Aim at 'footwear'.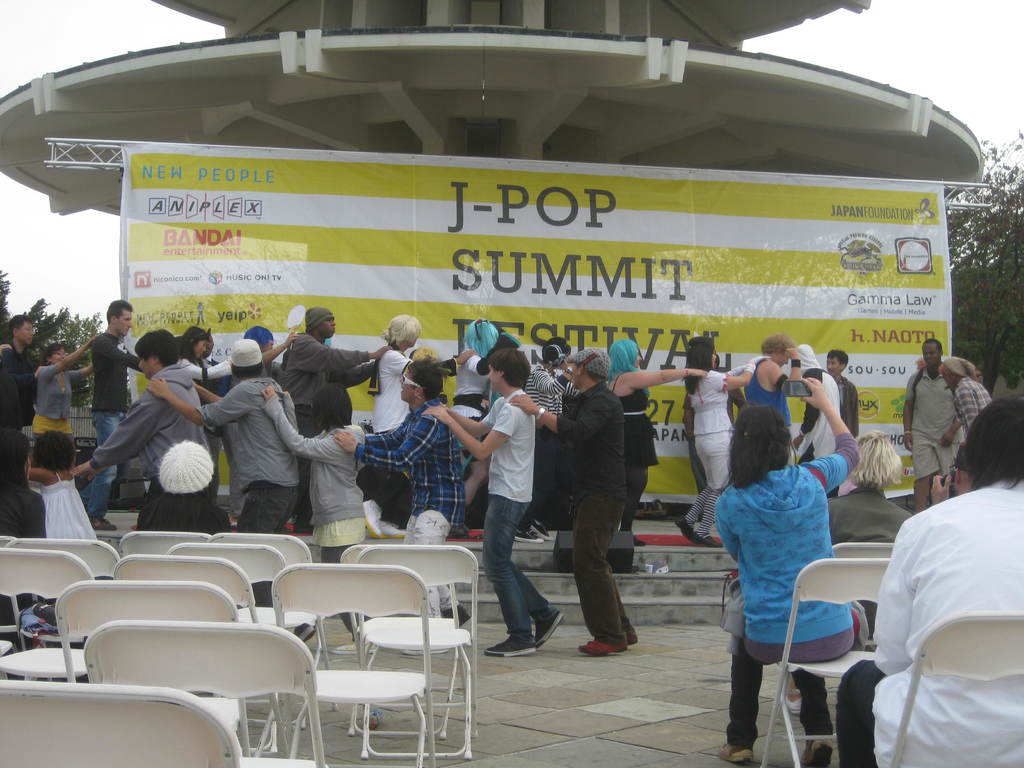
Aimed at box=[532, 521, 553, 540].
